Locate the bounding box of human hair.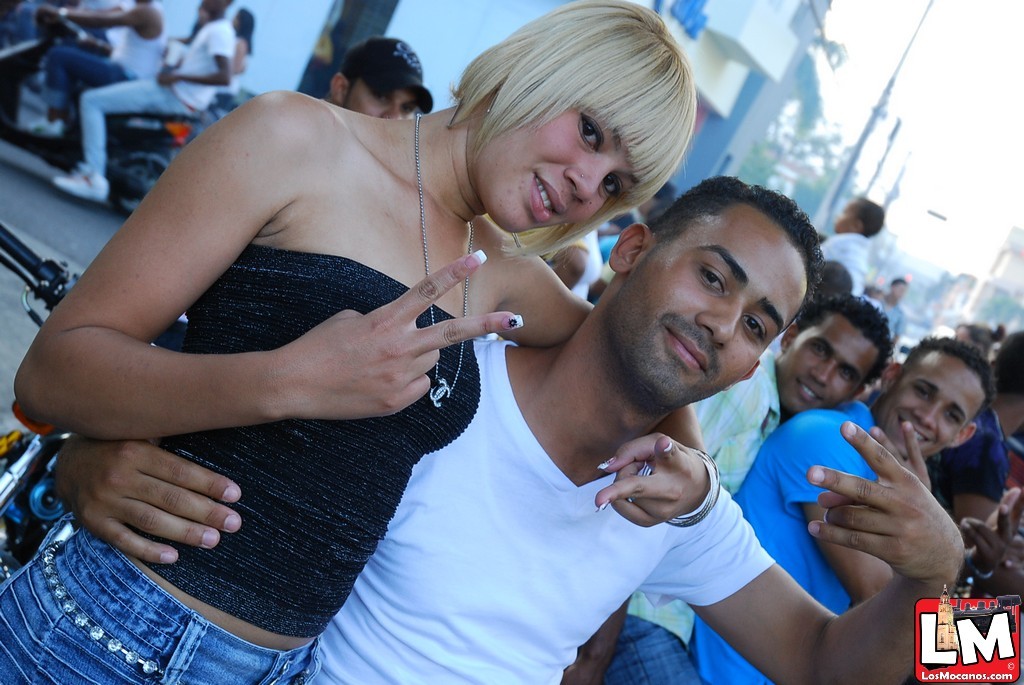
Bounding box: detection(988, 327, 1023, 400).
